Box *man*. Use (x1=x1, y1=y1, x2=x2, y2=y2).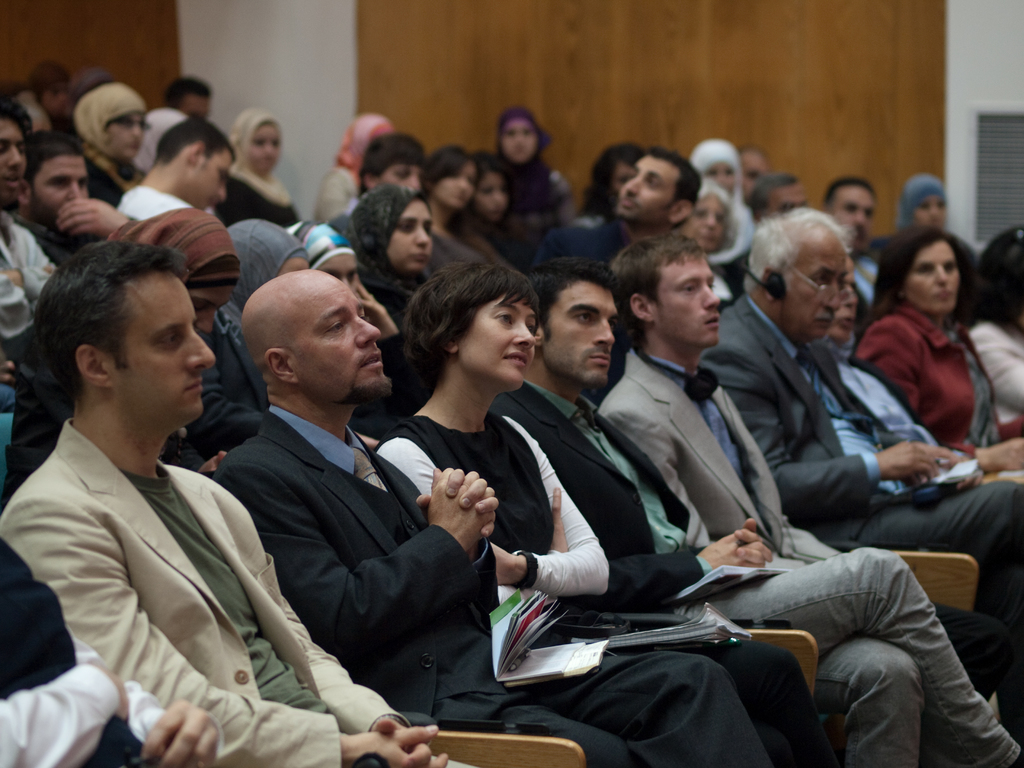
(x1=107, y1=109, x2=251, y2=225).
